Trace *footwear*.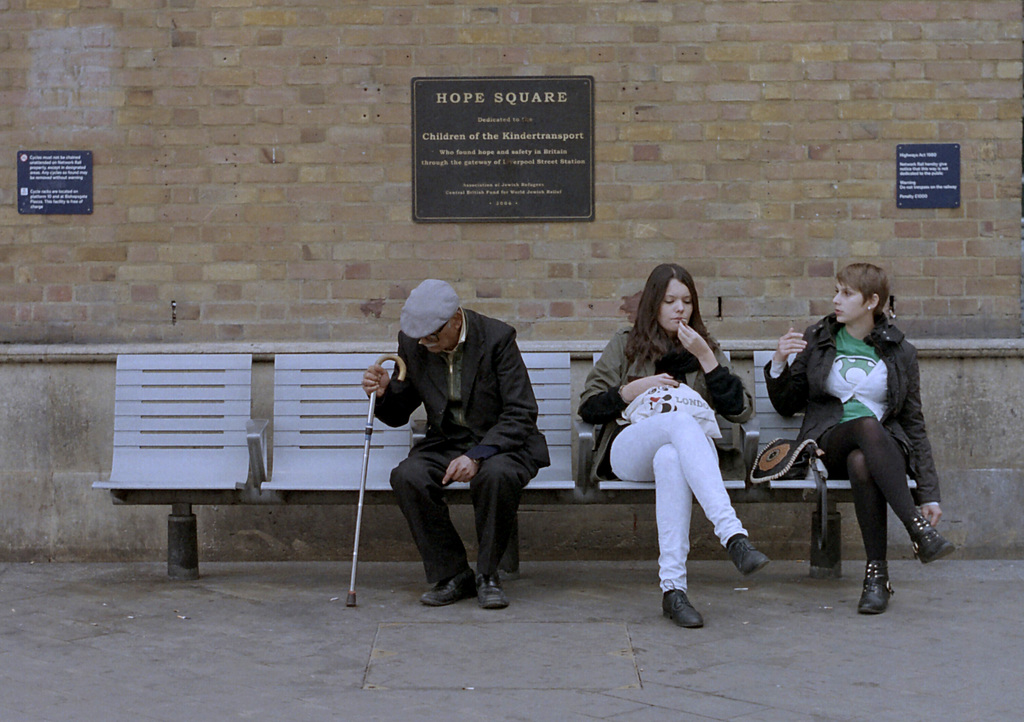
Traced to rect(476, 570, 508, 606).
